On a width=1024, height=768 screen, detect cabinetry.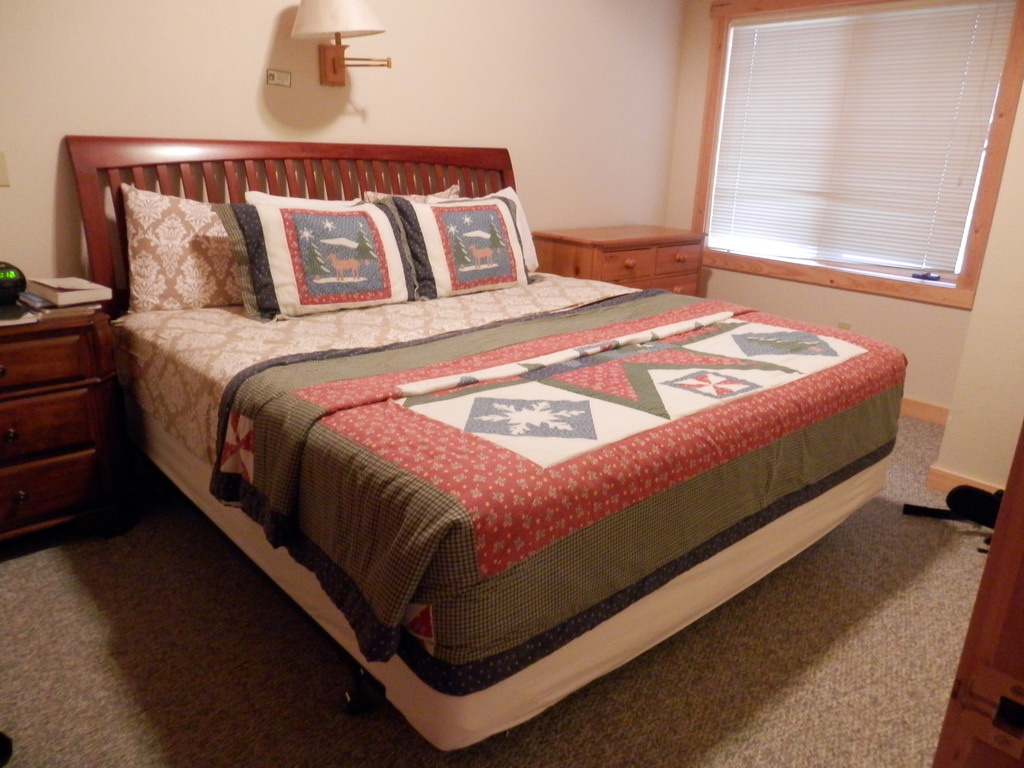
<bbox>527, 216, 706, 298</bbox>.
